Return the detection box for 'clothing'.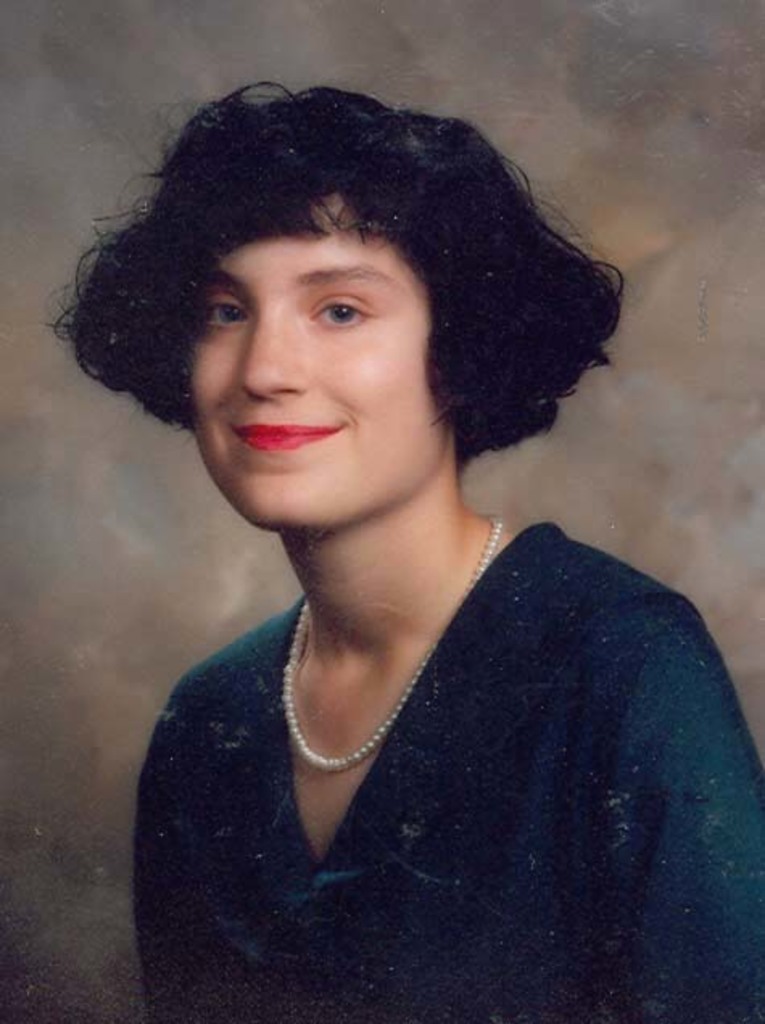
[126,544,749,992].
